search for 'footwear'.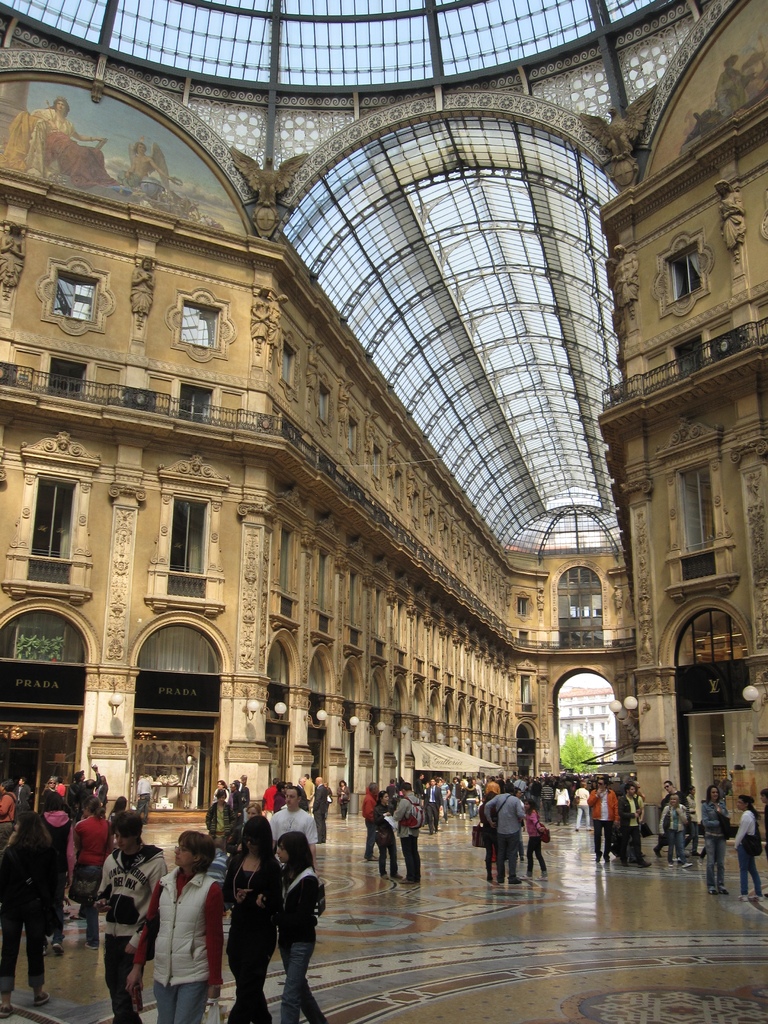
Found at <box>83,935,100,953</box>.
